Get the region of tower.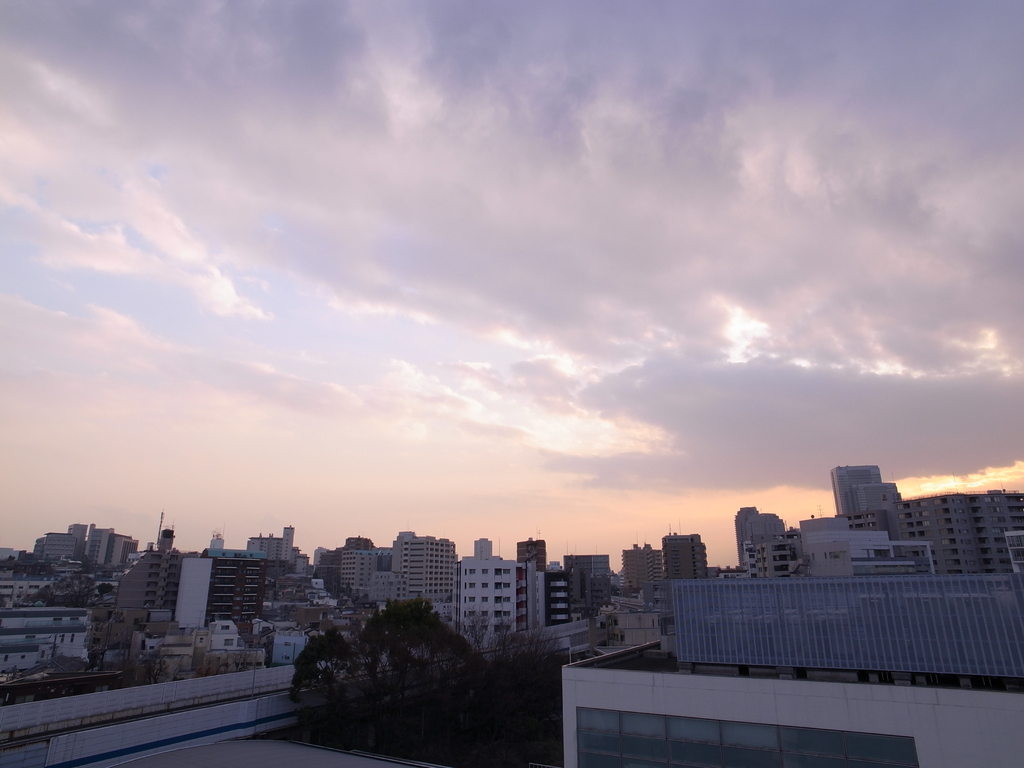
l=472, t=538, r=492, b=559.
